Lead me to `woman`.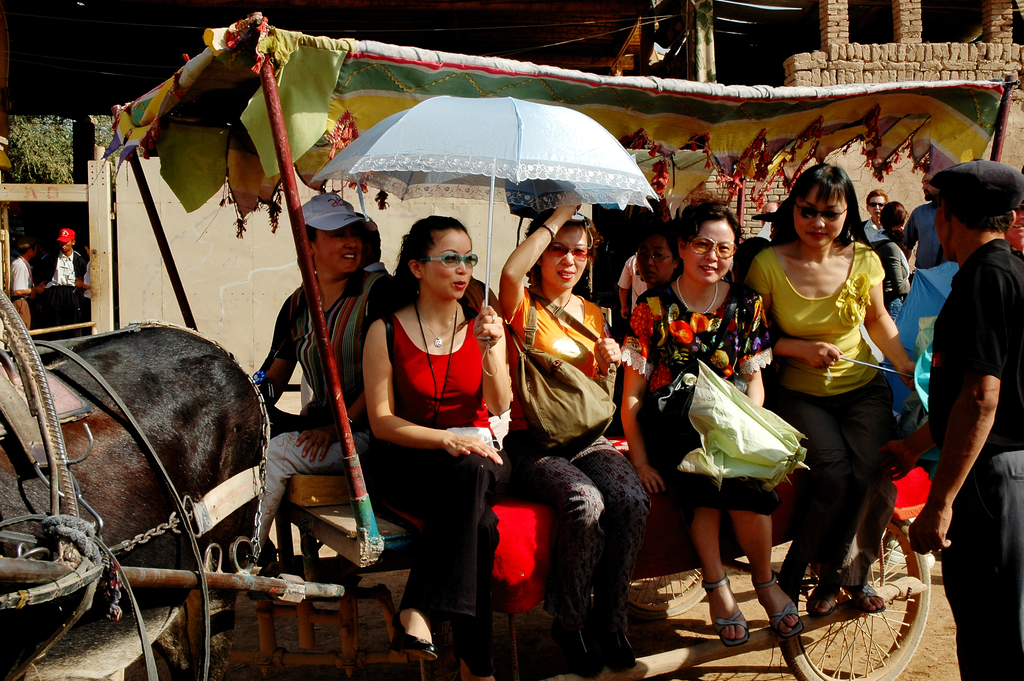
Lead to rect(636, 227, 691, 292).
